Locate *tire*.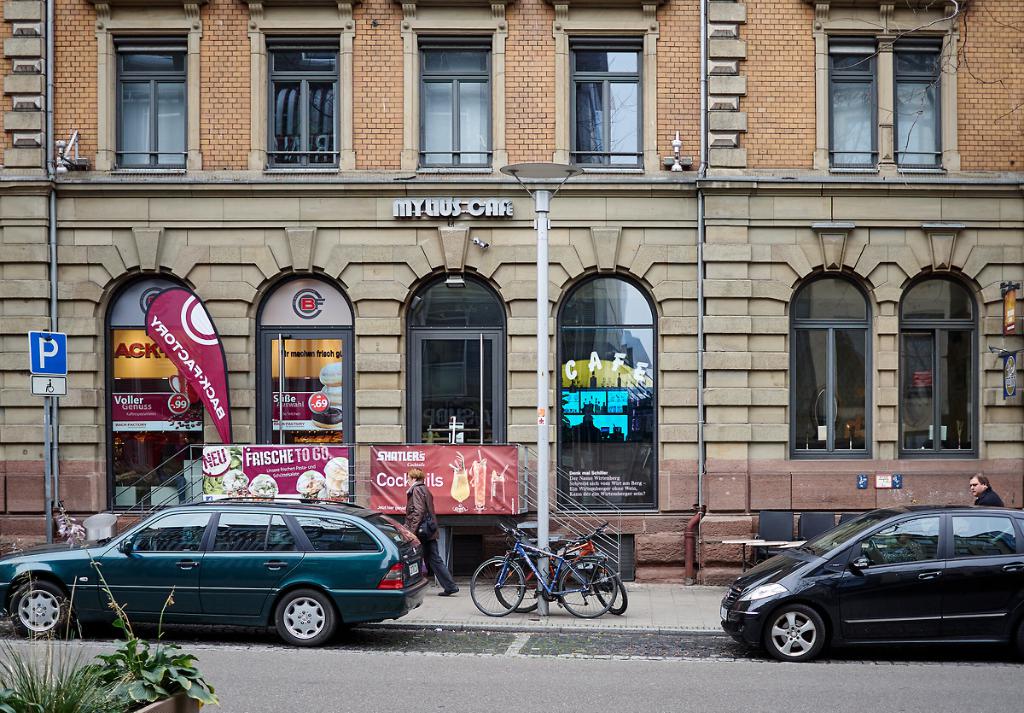
Bounding box: box=[471, 557, 525, 615].
